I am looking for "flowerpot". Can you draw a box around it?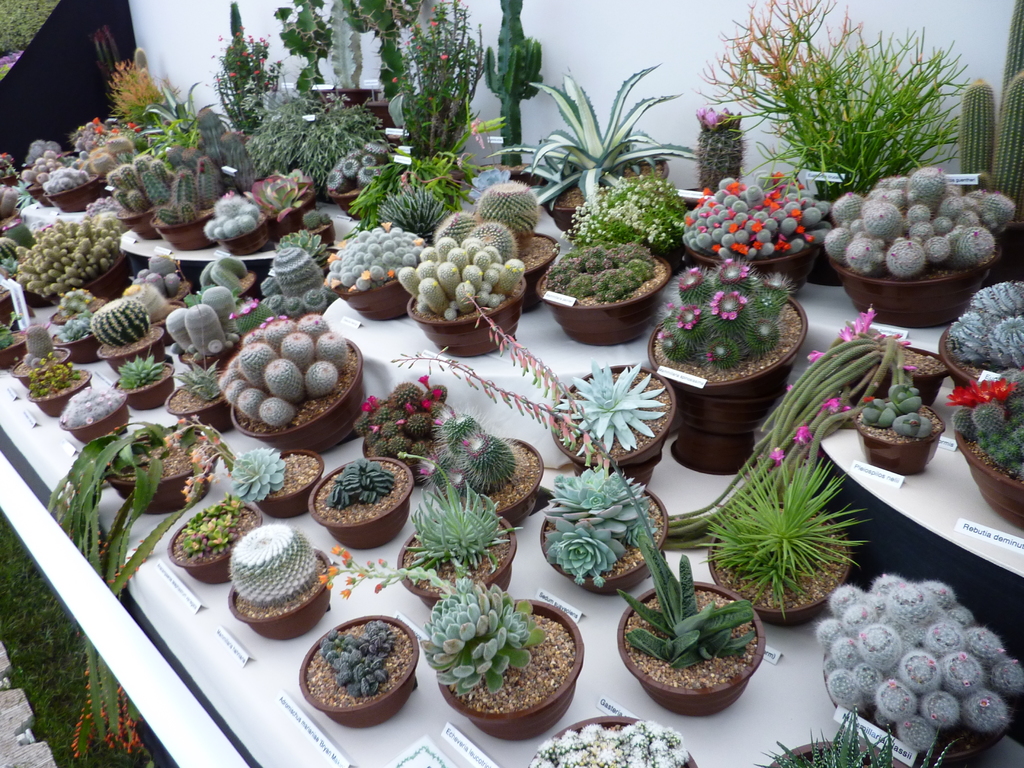
Sure, the bounding box is [634,600,774,729].
